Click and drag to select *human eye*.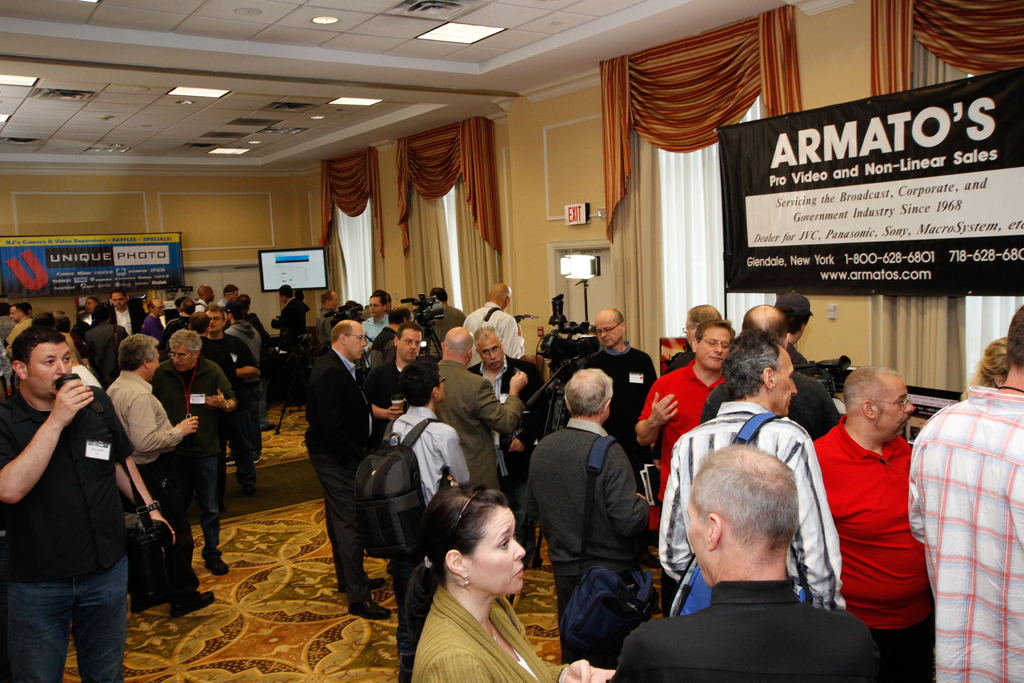
Selection: select_region(180, 352, 188, 361).
